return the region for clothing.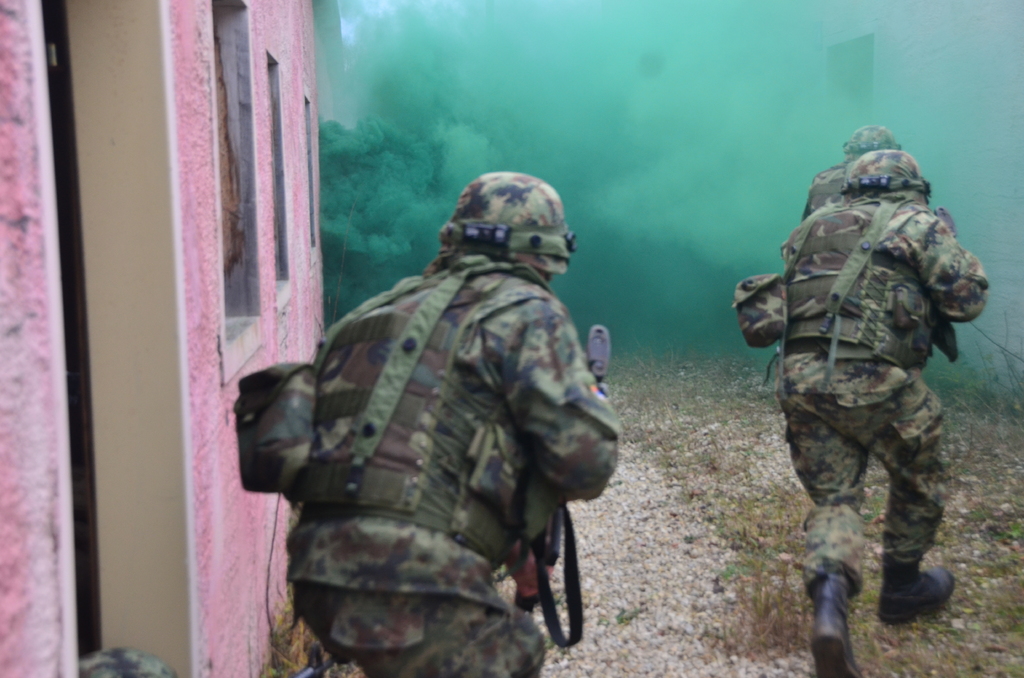
<region>776, 196, 995, 608</region>.
